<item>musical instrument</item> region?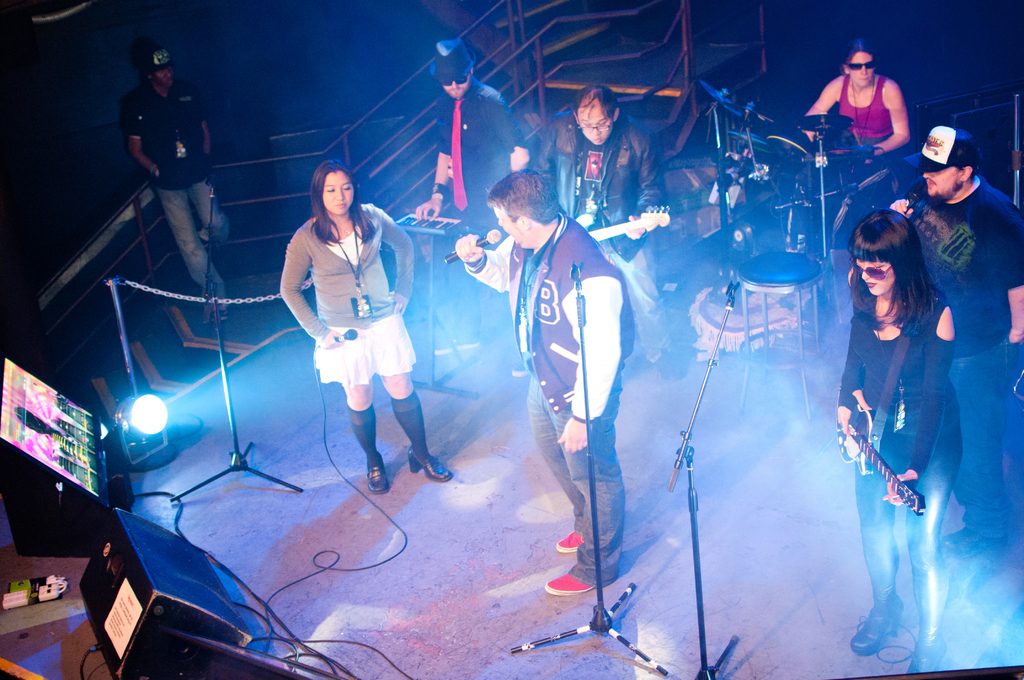
[left=830, top=384, right=924, bottom=501]
